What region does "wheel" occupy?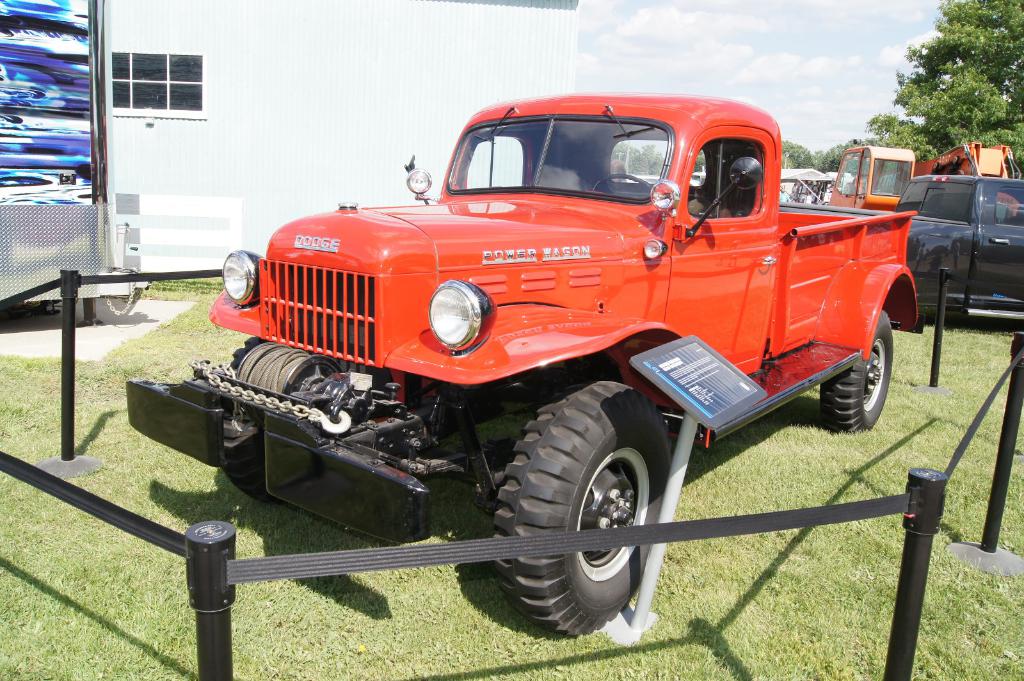
l=529, t=393, r=678, b=627.
